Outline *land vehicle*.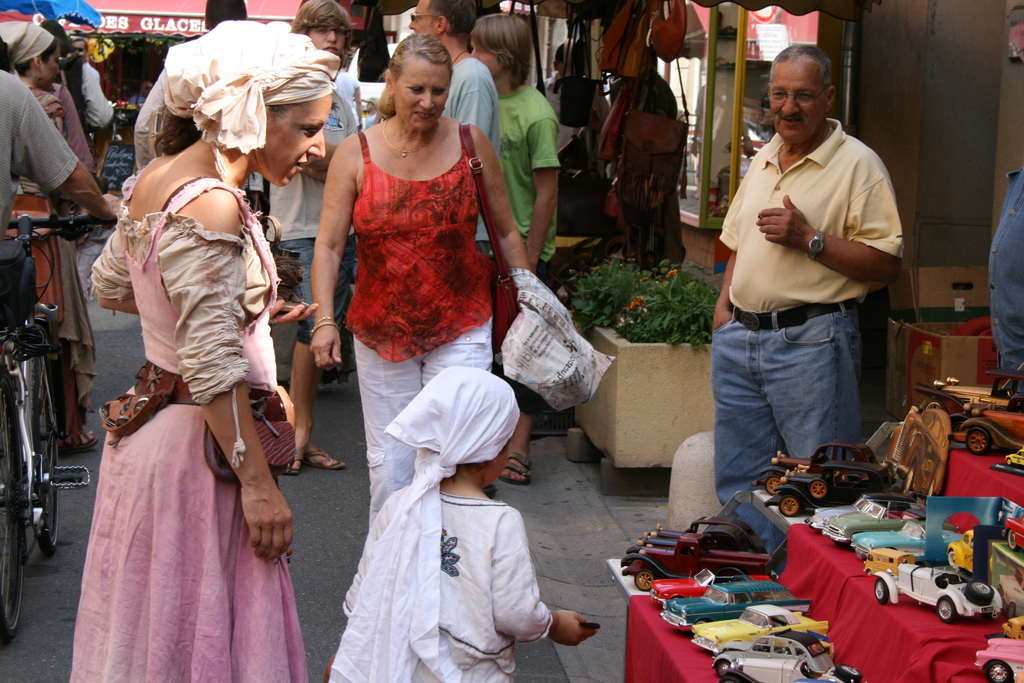
Outline: (x1=753, y1=444, x2=868, y2=497).
